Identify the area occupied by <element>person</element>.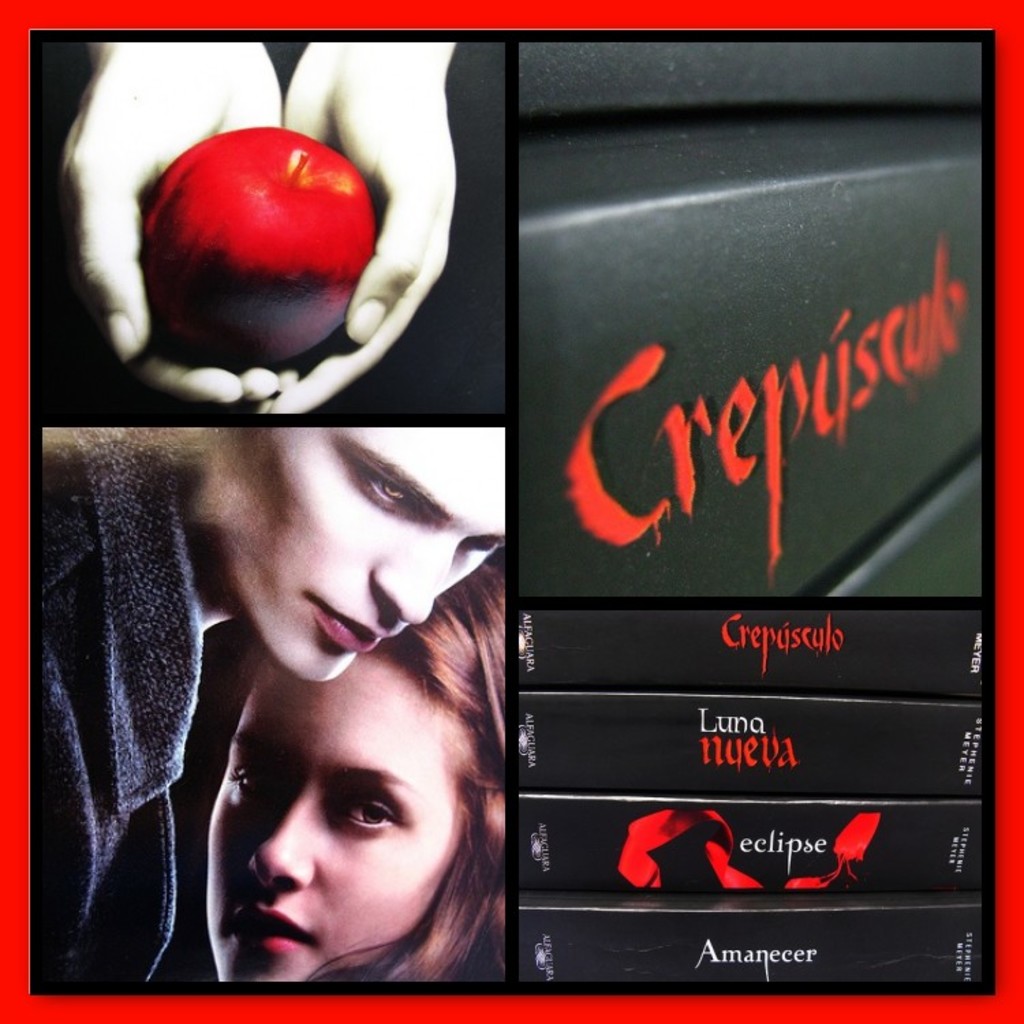
Area: <box>31,421,497,979</box>.
